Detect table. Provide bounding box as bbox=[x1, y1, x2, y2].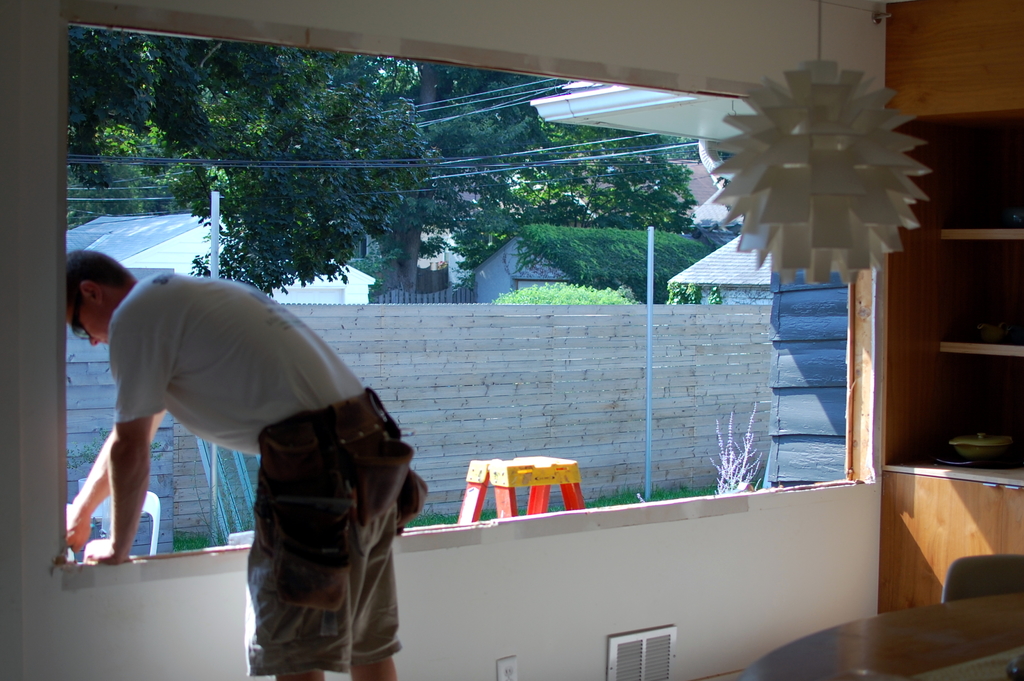
bbox=[744, 592, 1023, 680].
